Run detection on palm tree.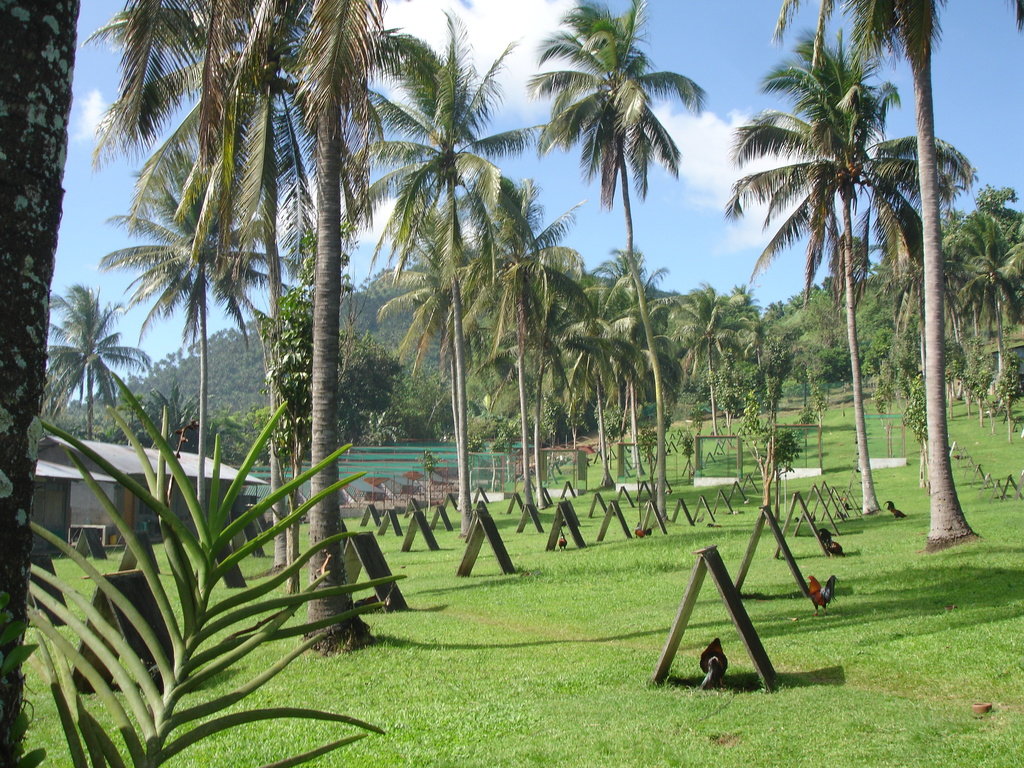
Result: crop(213, 26, 409, 286).
